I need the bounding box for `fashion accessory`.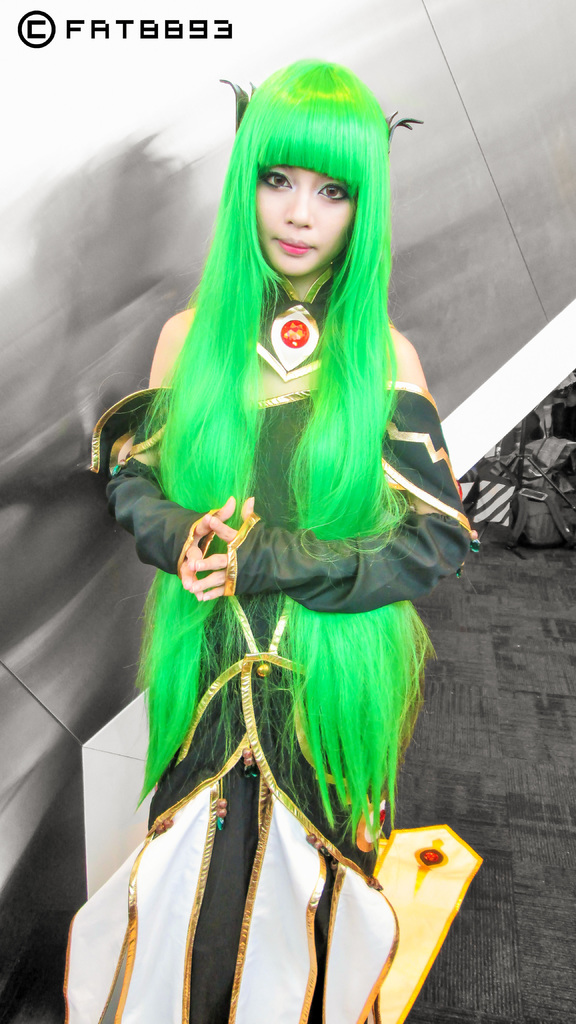
Here it is: {"left": 249, "top": 280, "right": 331, "bottom": 386}.
